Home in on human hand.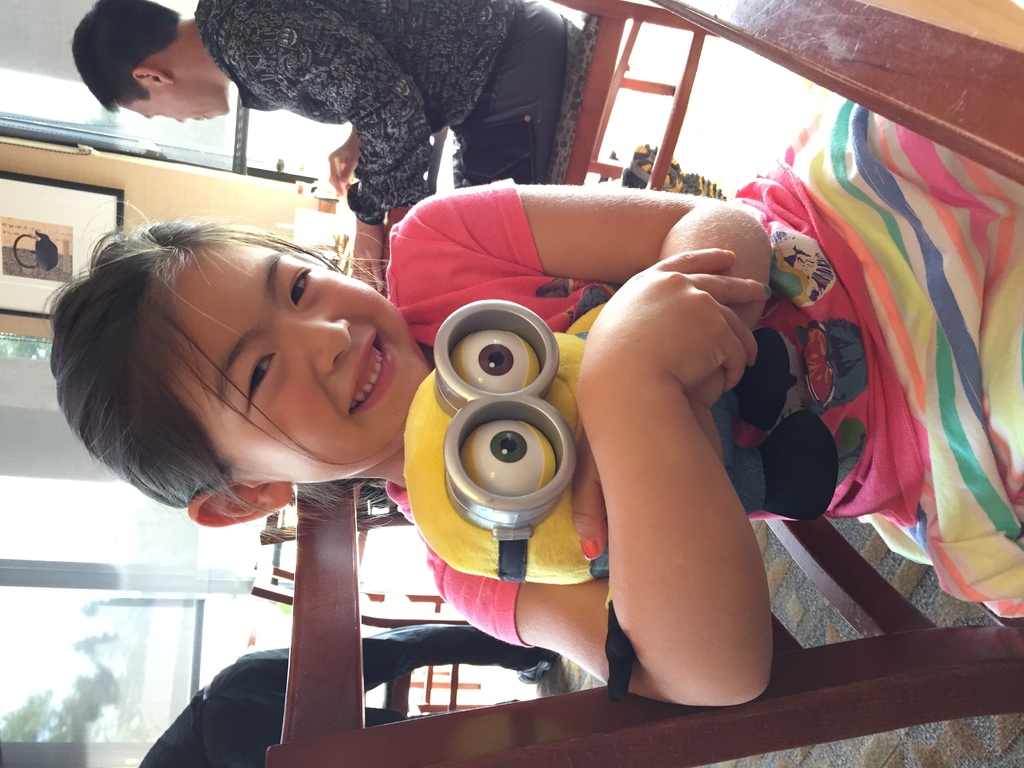
Homed in at [330,138,361,196].
